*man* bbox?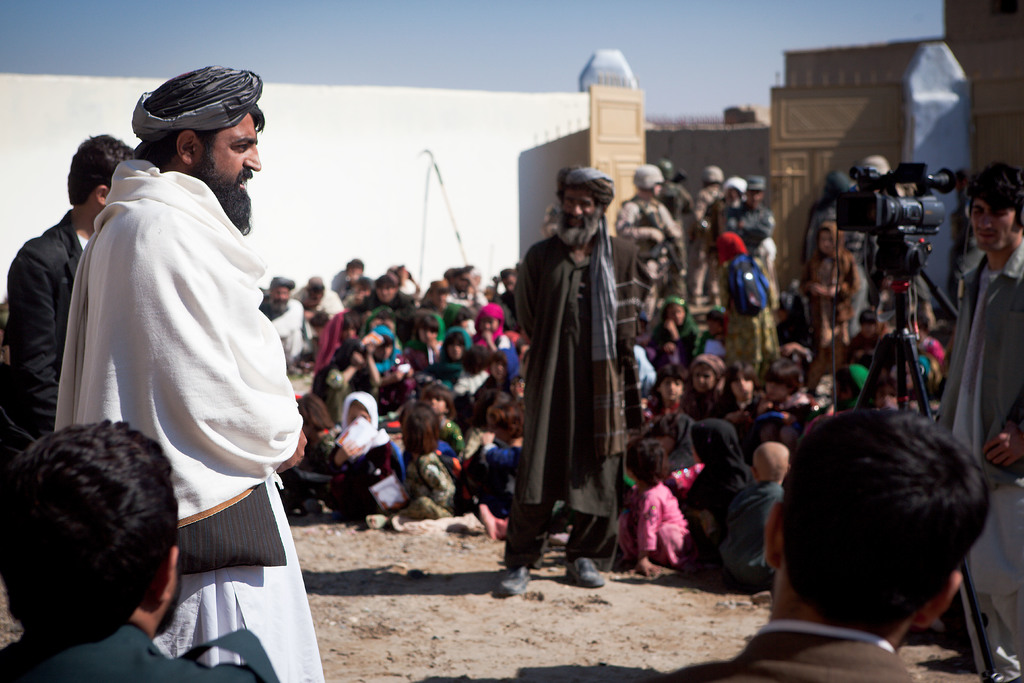
Rect(50, 74, 310, 558)
